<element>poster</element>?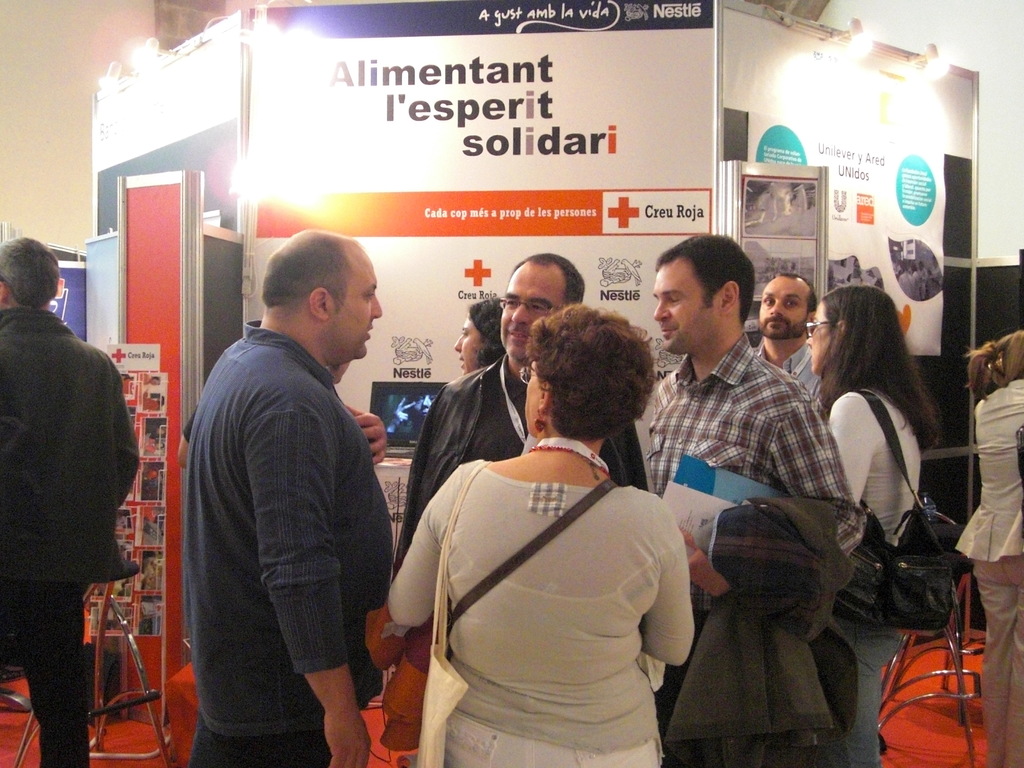
<bbox>252, 0, 722, 451</bbox>
